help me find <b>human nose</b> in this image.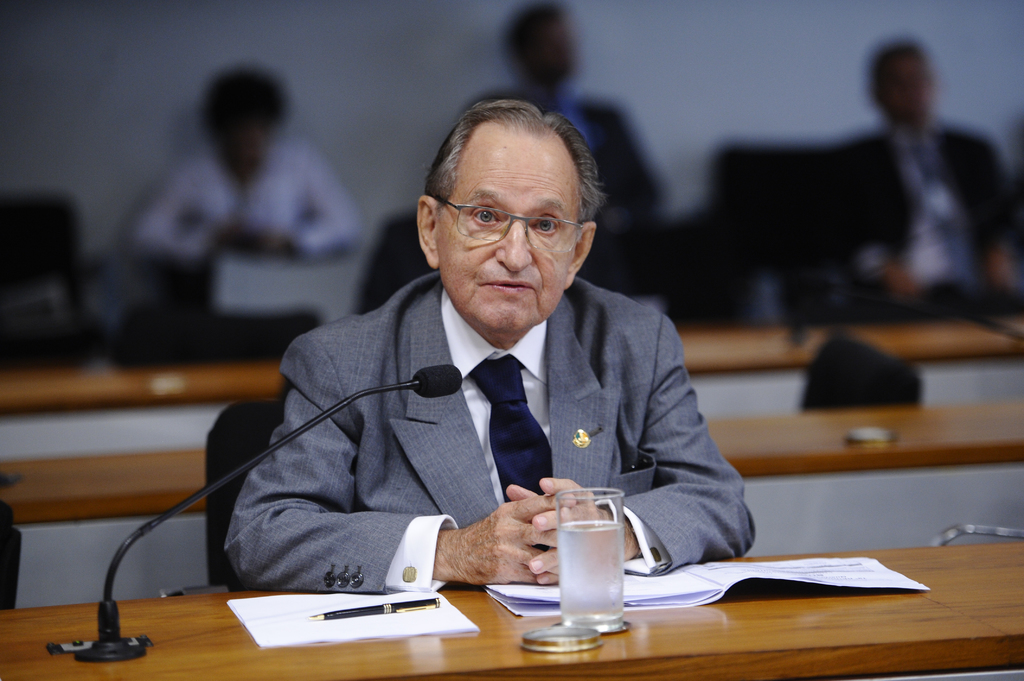
Found it: box=[497, 218, 532, 269].
